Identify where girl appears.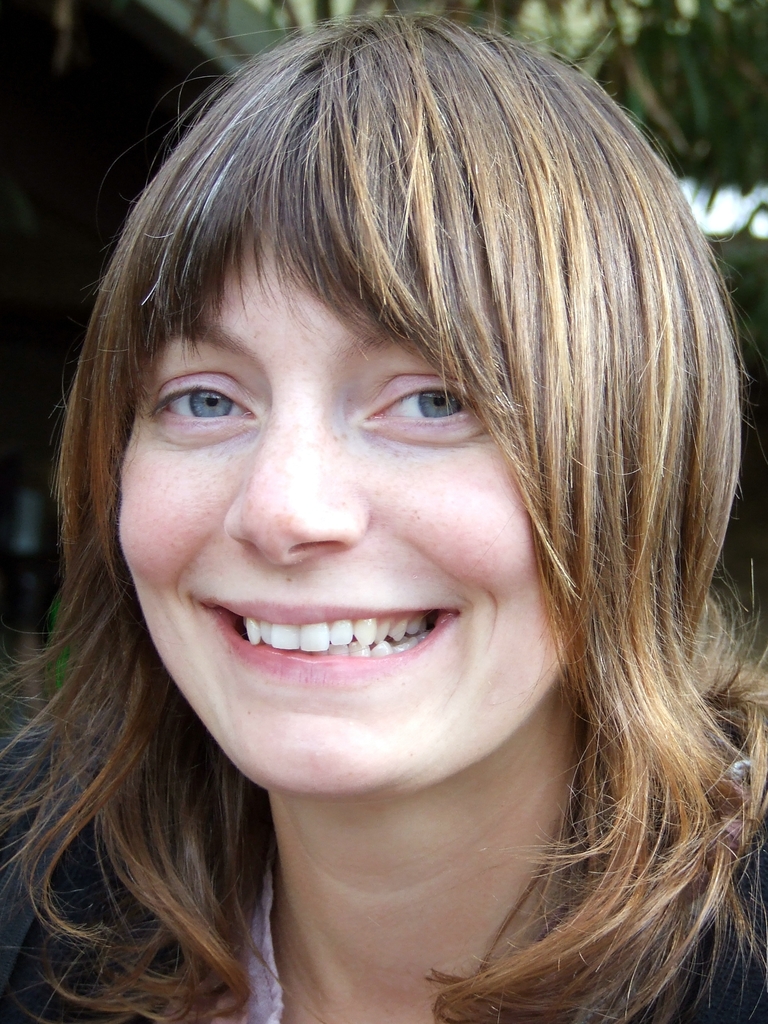
Appears at (left=17, top=24, right=767, bottom=1014).
